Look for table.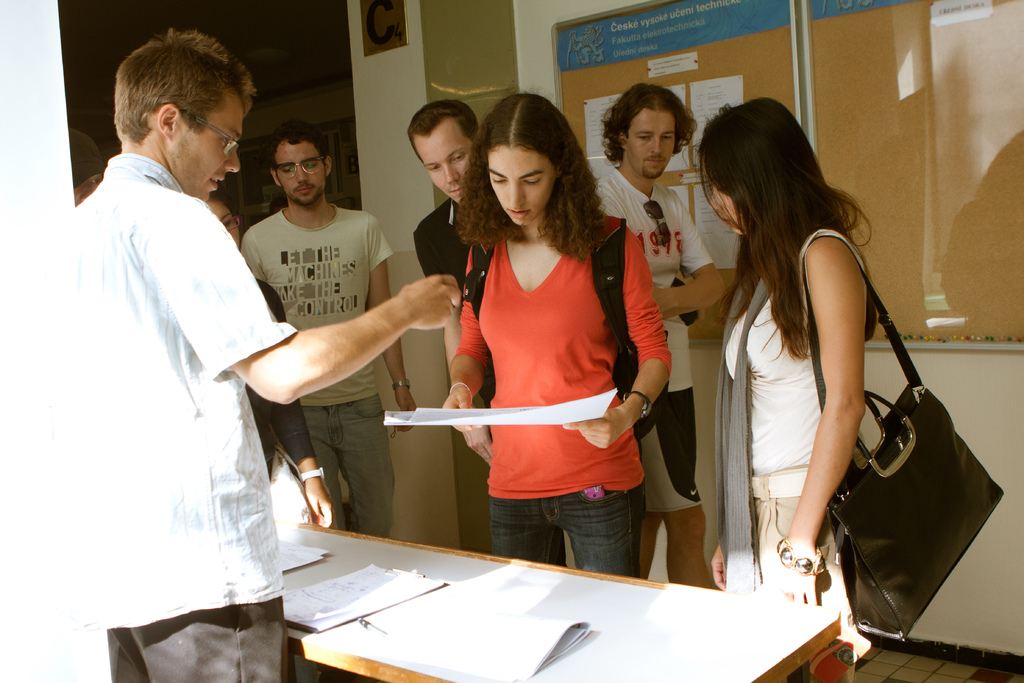
Found: {"left": 282, "top": 519, "right": 842, "bottom": 682}.
